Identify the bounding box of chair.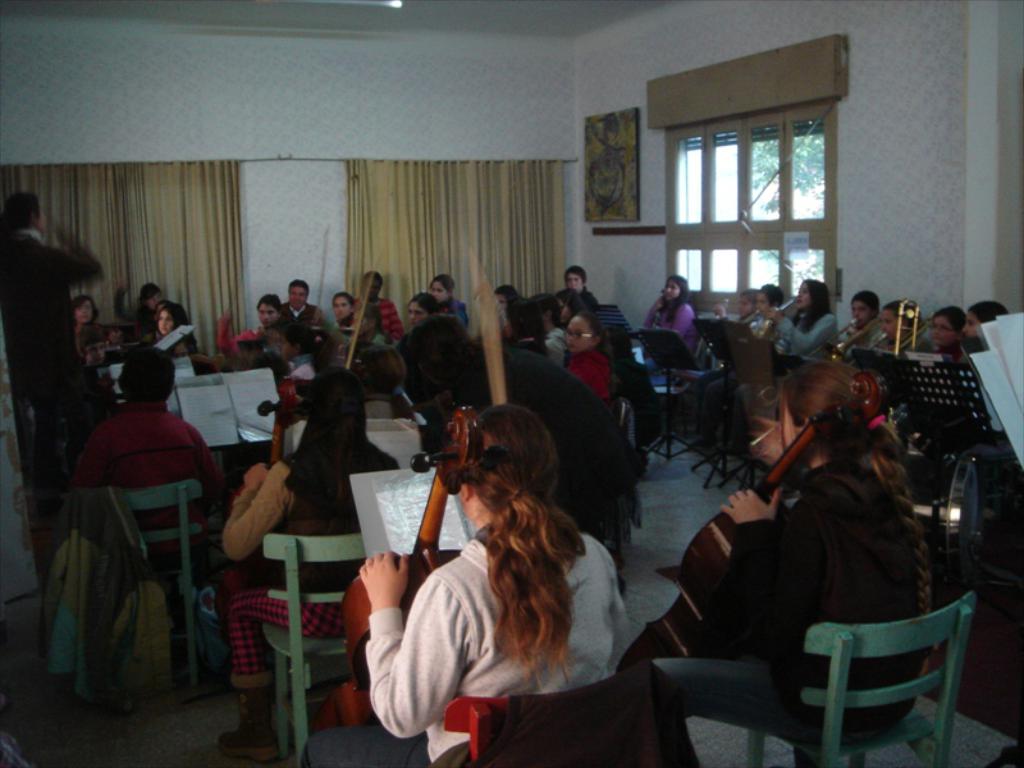
[453,655,654,767].
